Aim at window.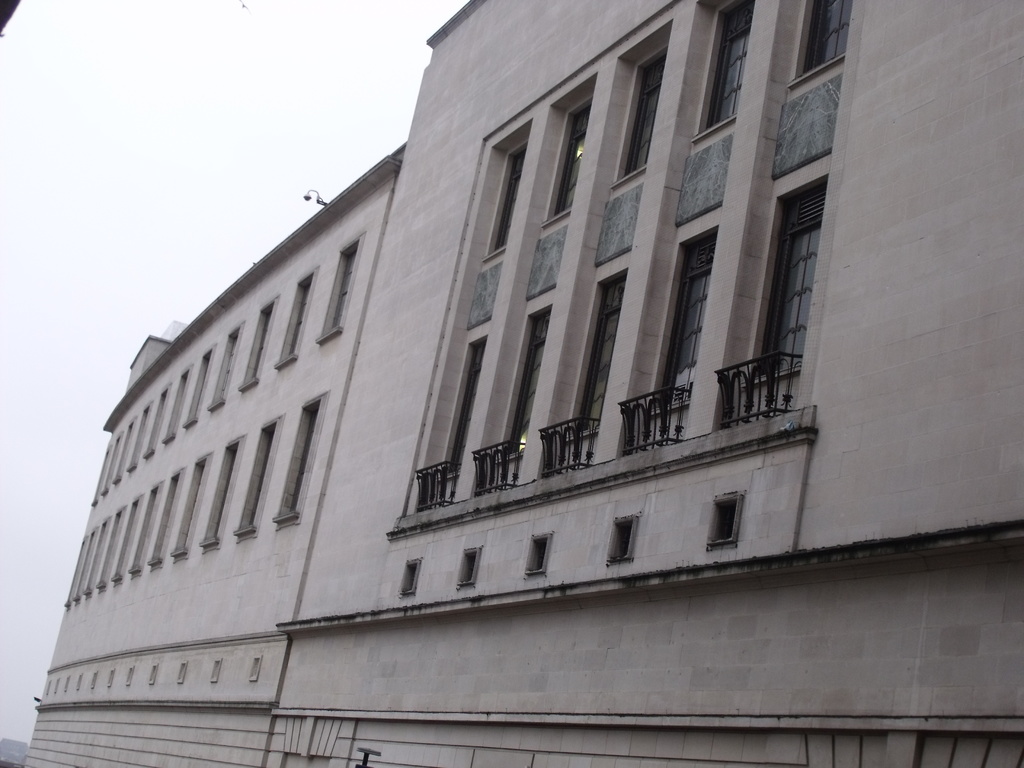
Aimed at (317, 229, 372, 346).
